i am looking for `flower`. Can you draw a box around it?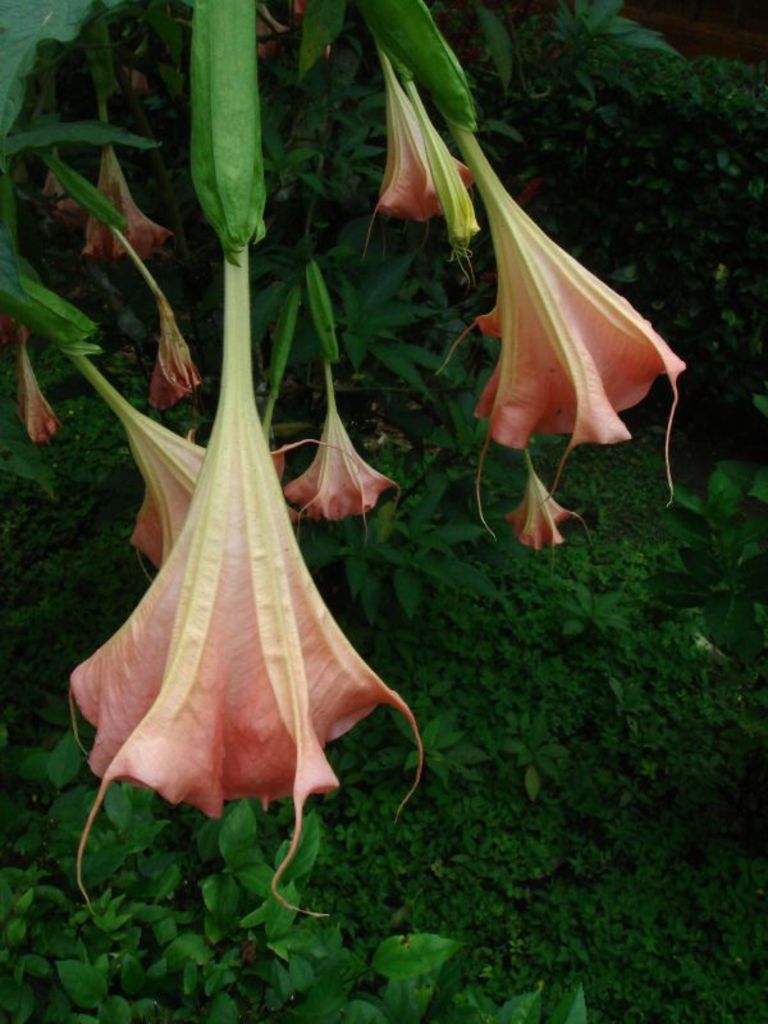
Sure, the bounding box is {"left": 512, "top": 463, "right": 577, "bottom": 549}.
